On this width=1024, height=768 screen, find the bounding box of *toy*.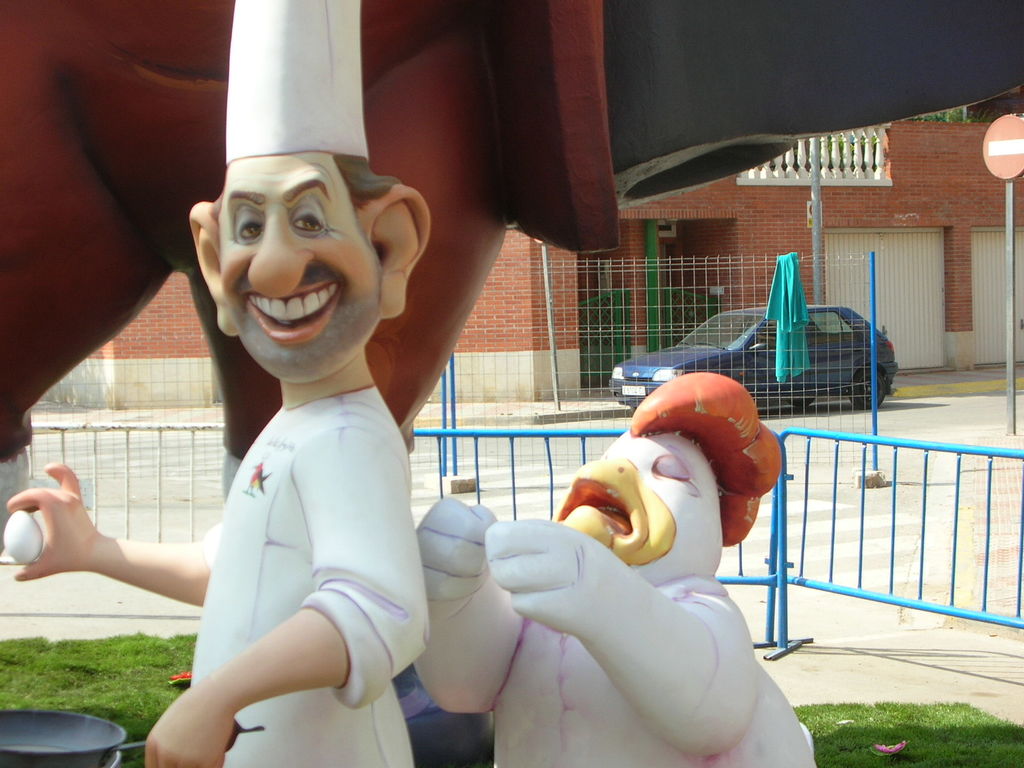
Bounding box: 6 0 438 767.
